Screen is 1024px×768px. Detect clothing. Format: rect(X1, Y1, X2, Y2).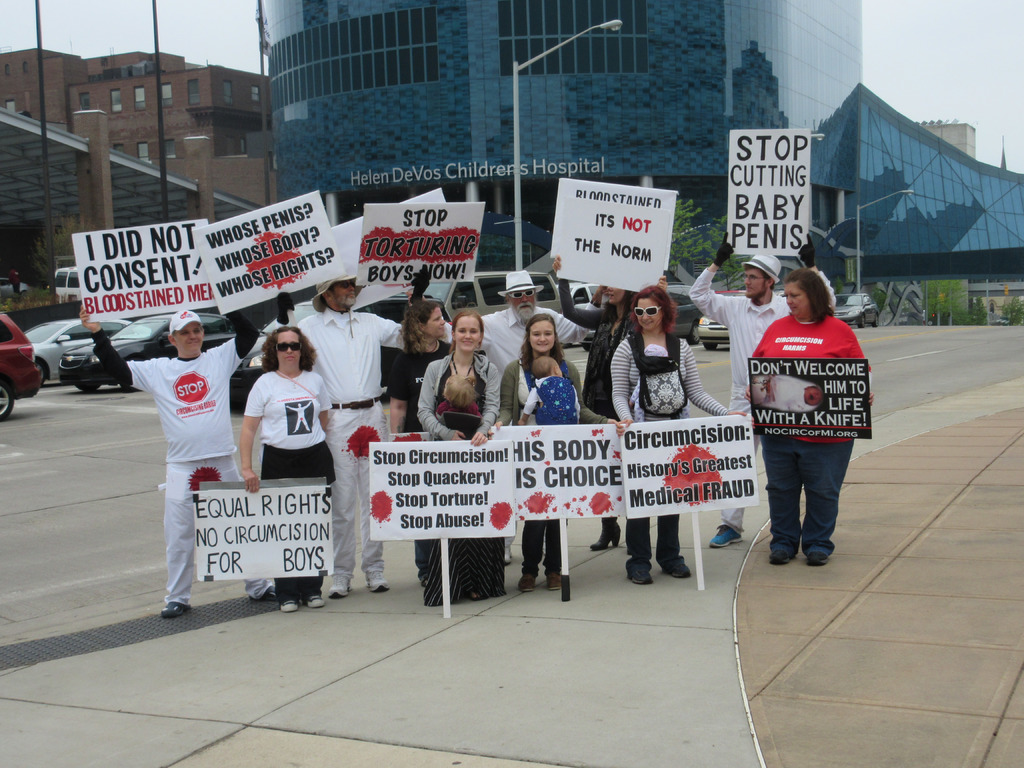
rect(607, 328, 737, 561).
